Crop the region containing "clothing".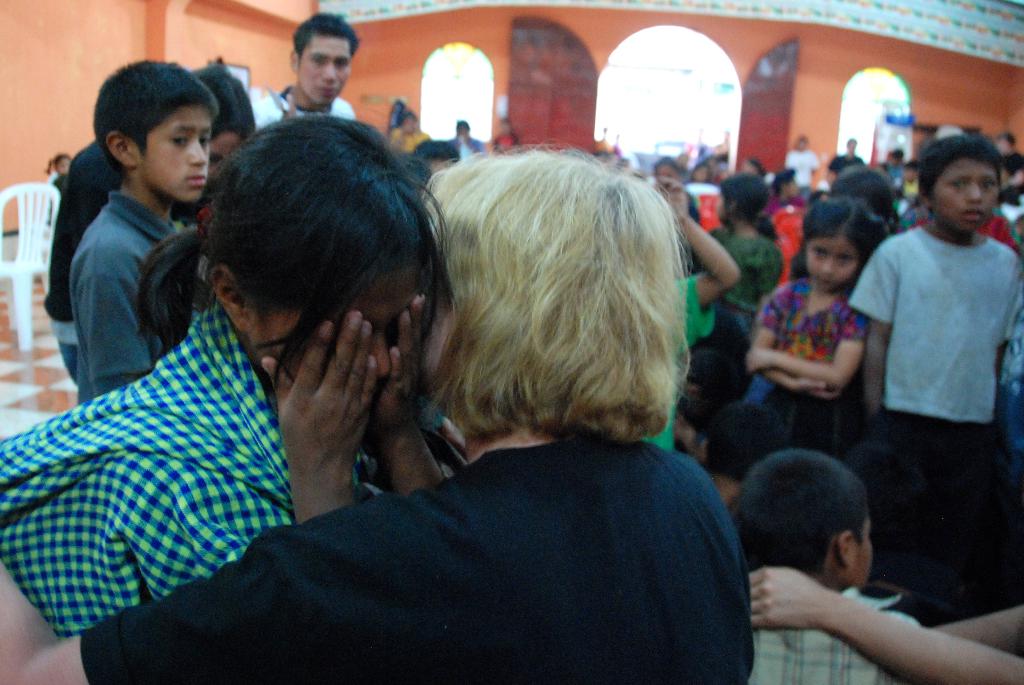
Crop region: select_region(486, 133, 518, 154).
